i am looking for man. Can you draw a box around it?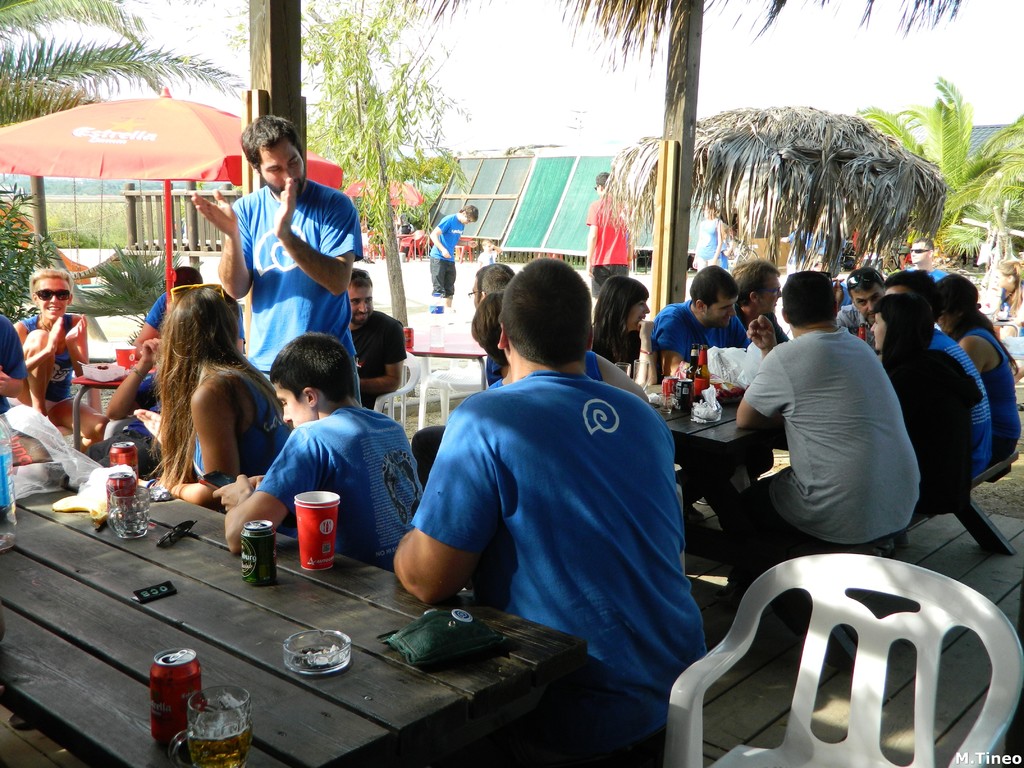
Sure, the bounding box is 193/113/366/406.
